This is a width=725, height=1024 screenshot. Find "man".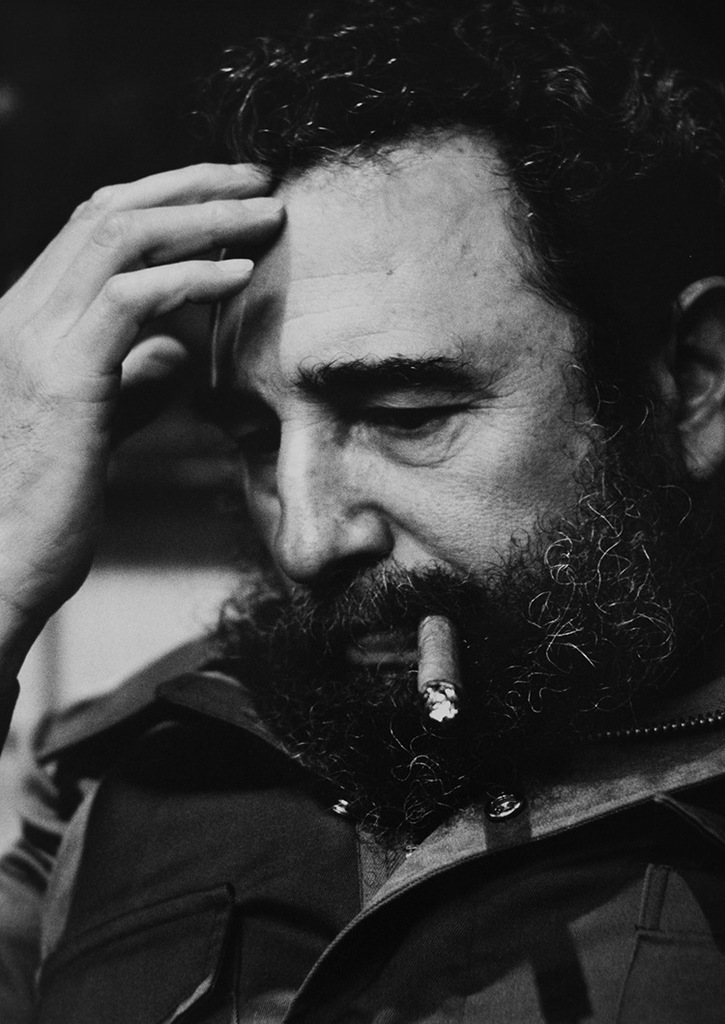
Bounding box: region(4, 69, 724, 990).
